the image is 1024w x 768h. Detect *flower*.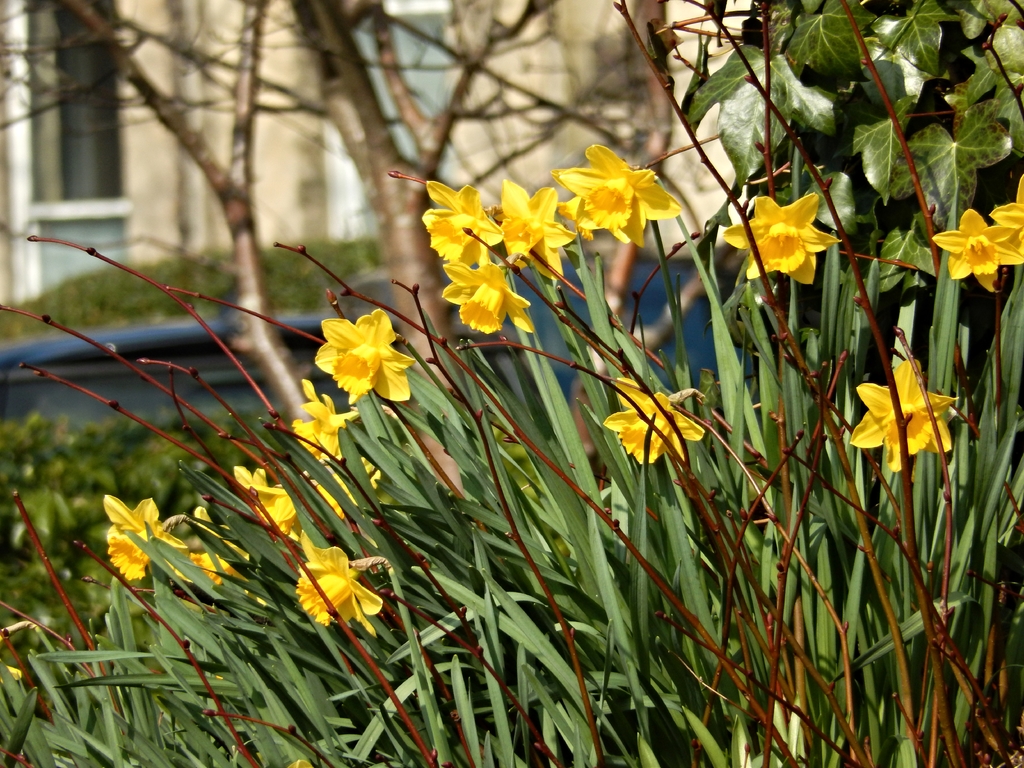
Detection: rect(717, 192, 846, 289).
